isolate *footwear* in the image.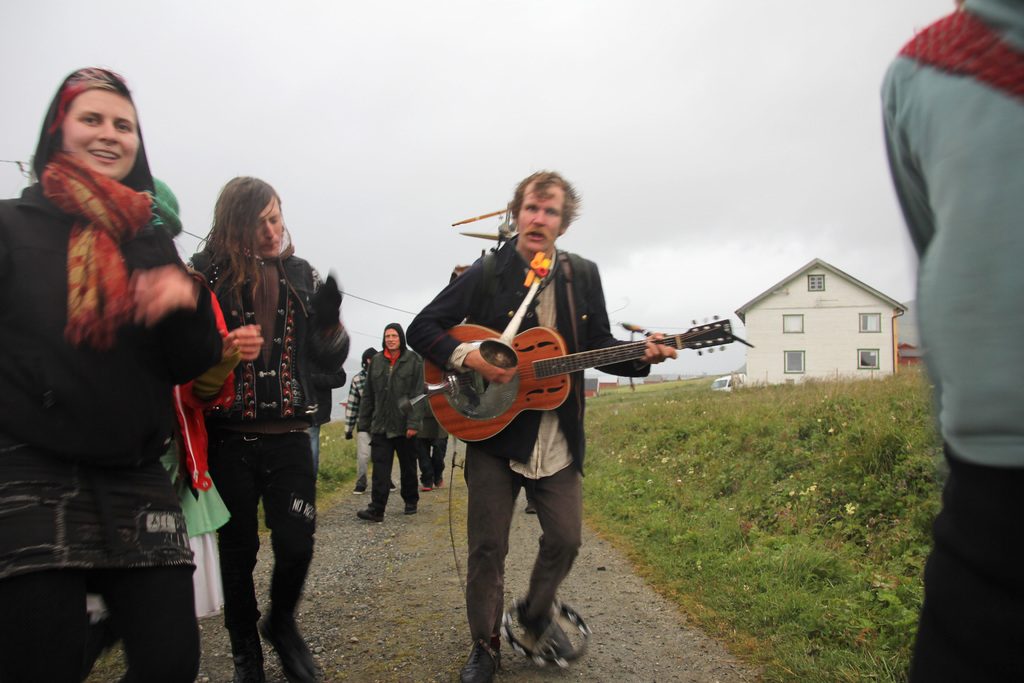
Isolated region: {"left": 434, "top": 475, "right": 451, "bottom": 484}.
